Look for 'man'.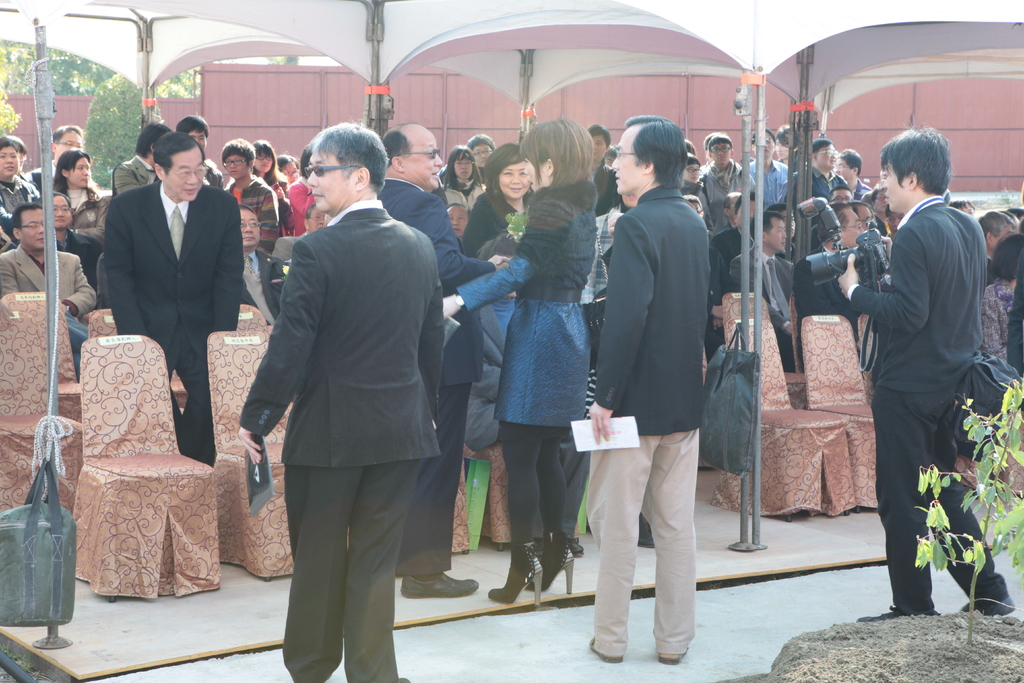
Found: {"left": 384, "top": 123, "right": 507, "bottom": 604}.
